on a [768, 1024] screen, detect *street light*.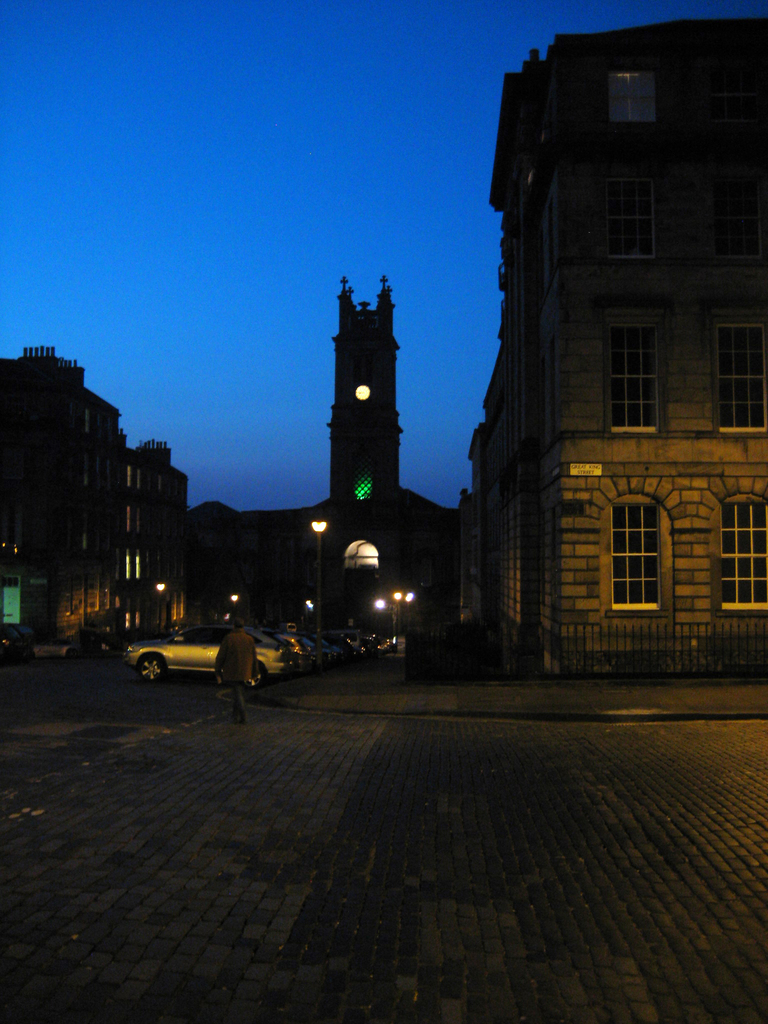
<box>151,584,168,639</box>.
